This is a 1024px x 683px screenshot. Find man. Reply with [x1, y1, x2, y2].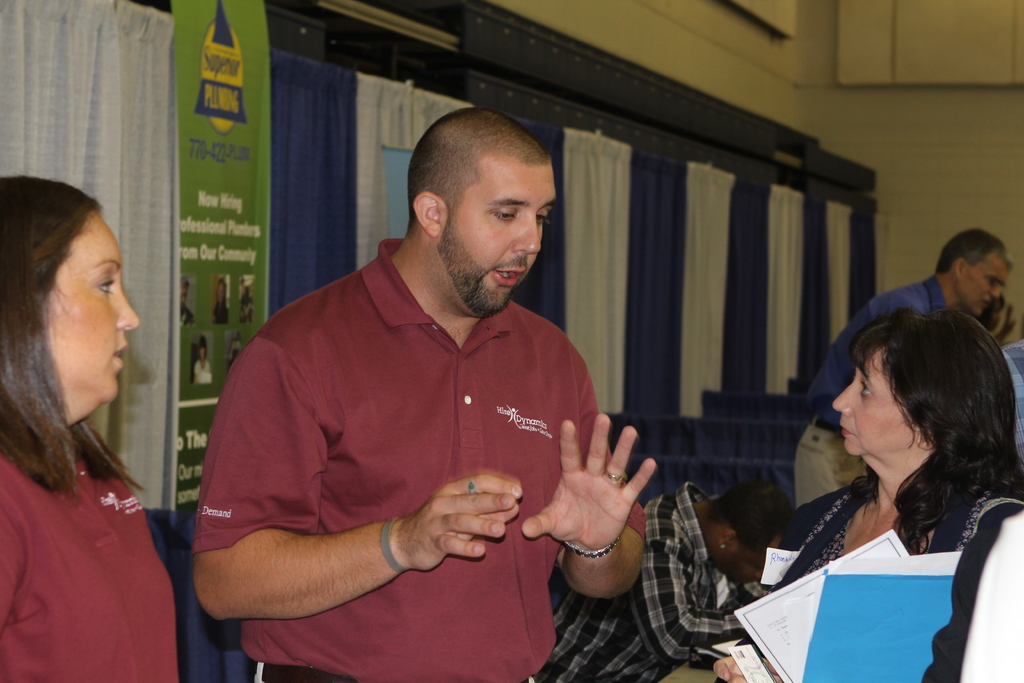
[799, 226, 1015, 514].
